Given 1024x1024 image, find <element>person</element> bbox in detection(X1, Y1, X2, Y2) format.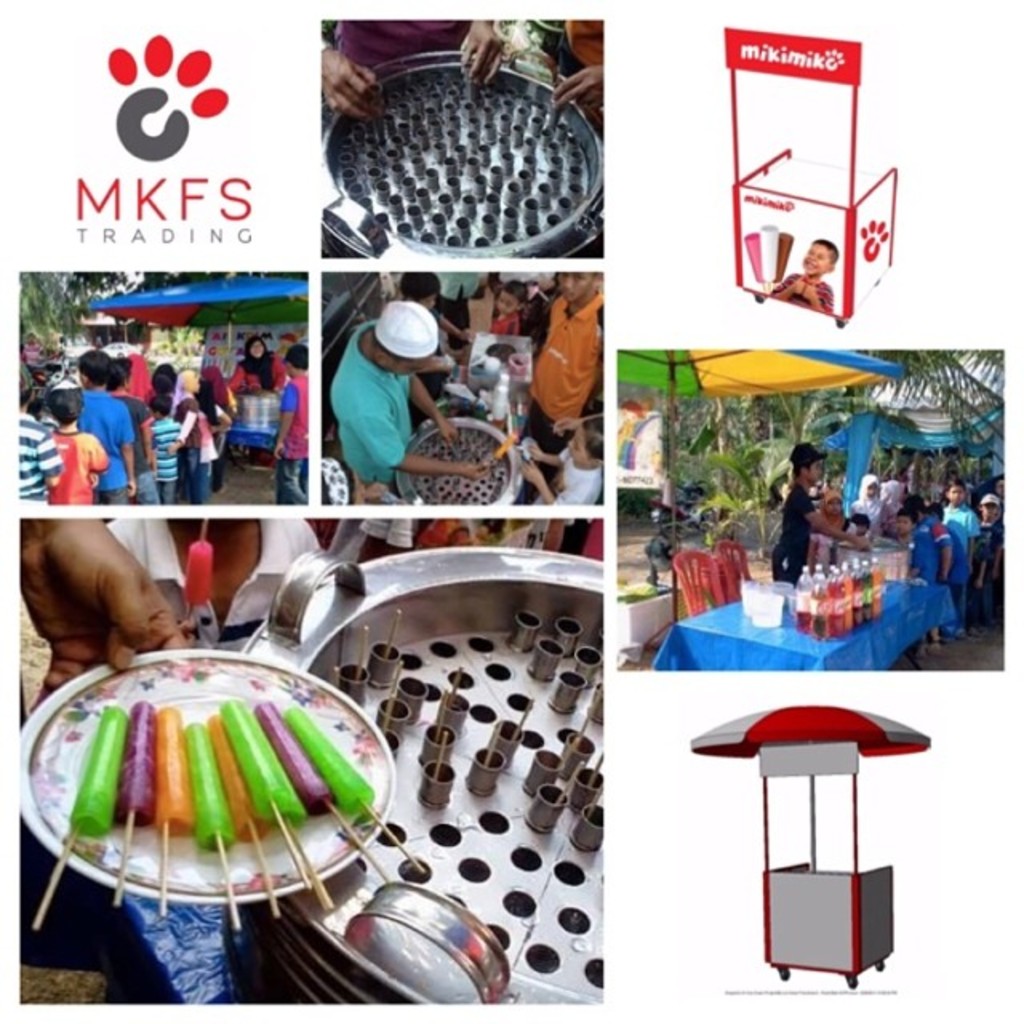
detection(547, 14, 608, 112).
